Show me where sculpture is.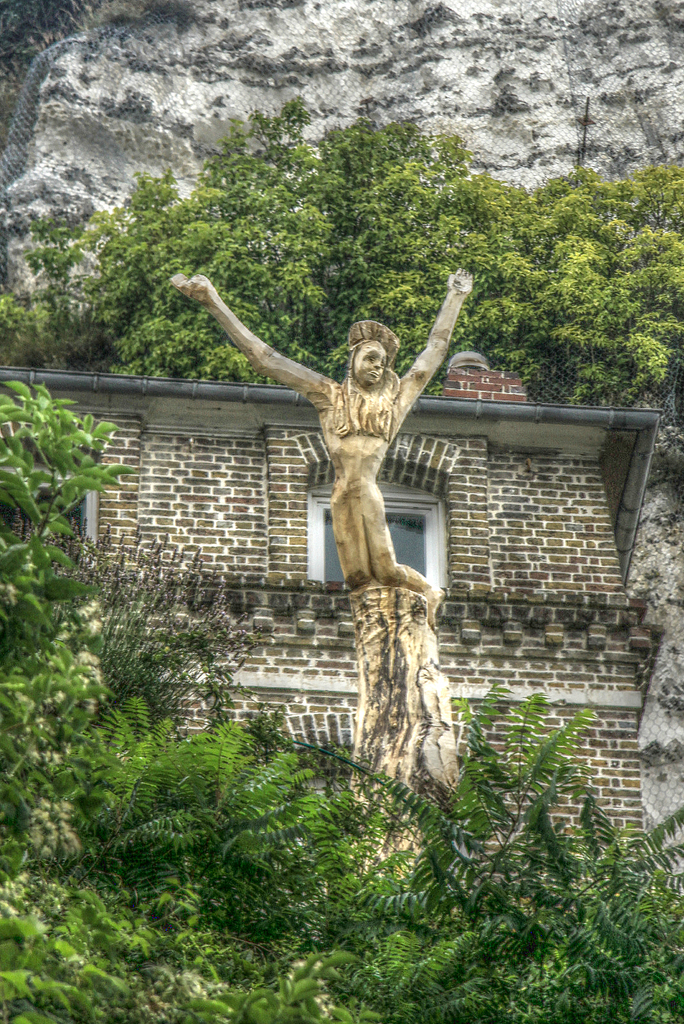
sculpture is at l=104, t=236, r=532, b=790.
